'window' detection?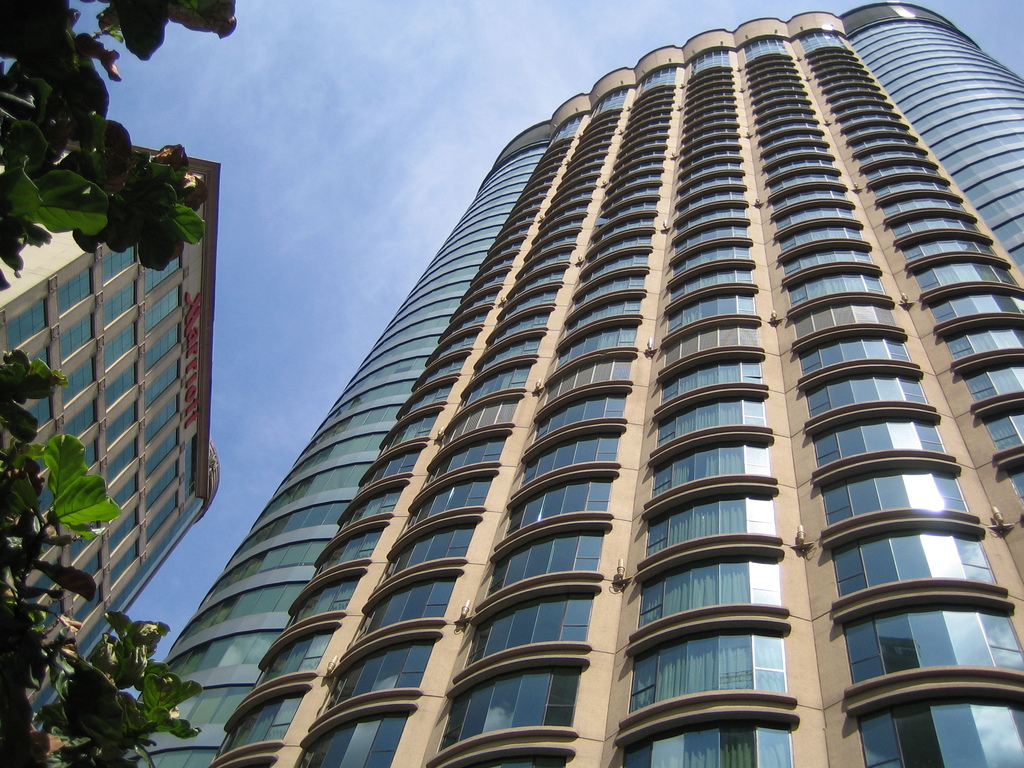
l=906, t=254, r=1016, b=295
